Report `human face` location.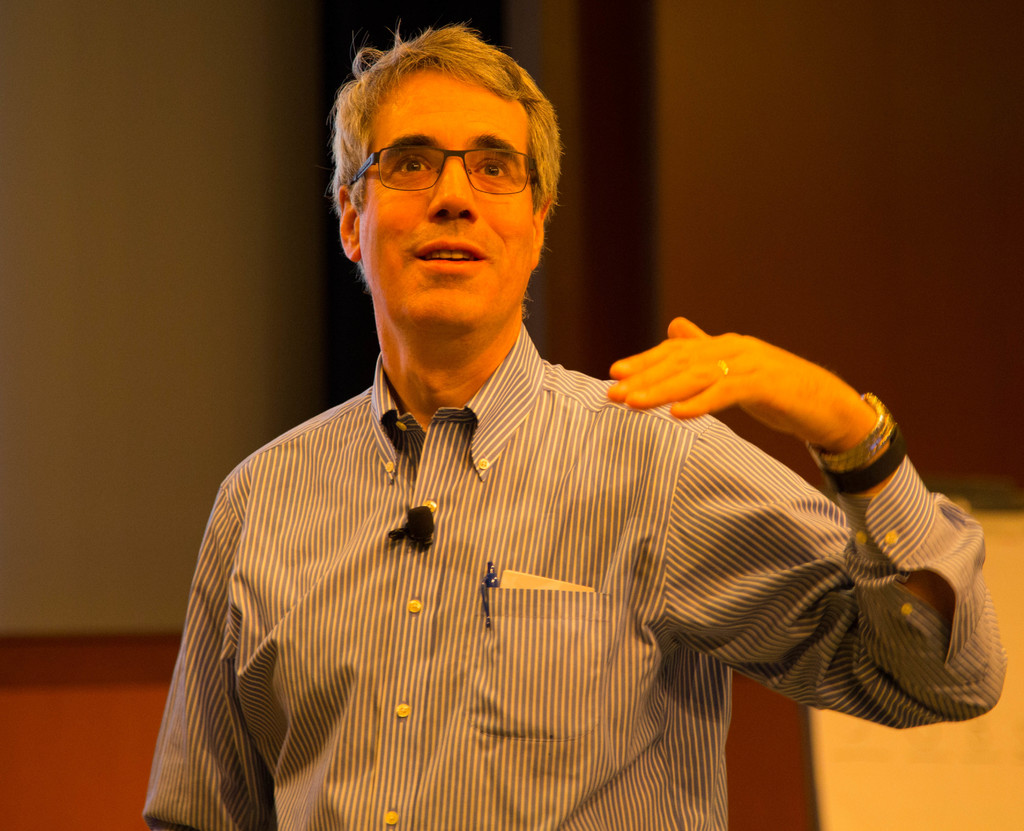
Report: pyautogui.locateOnScreen(358, 65, 547, 323).
